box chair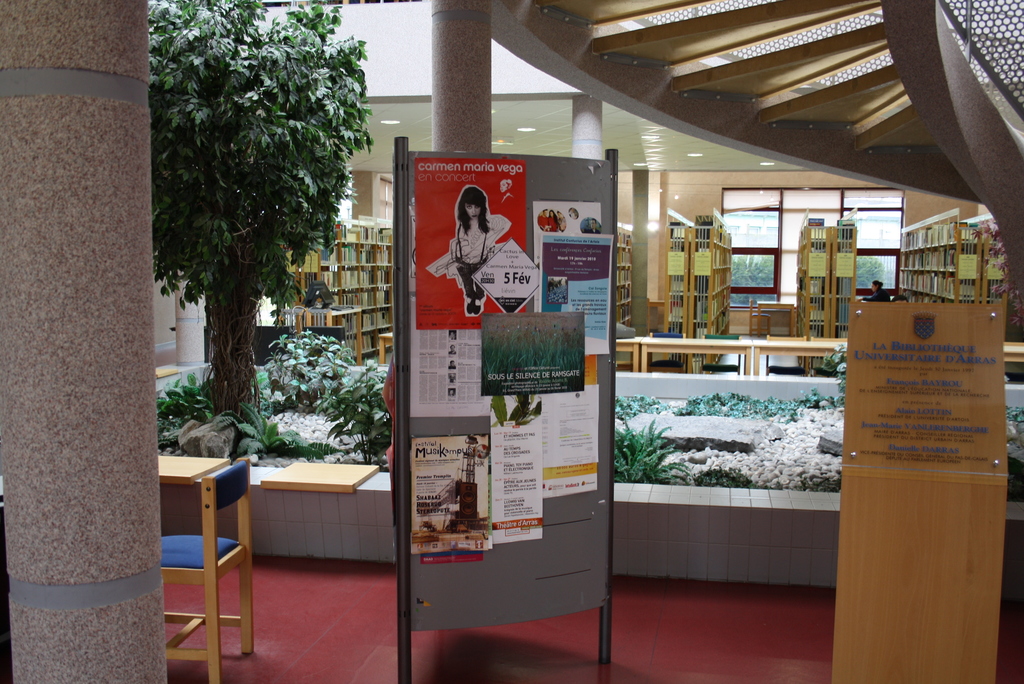
(614, 320, 637, 368)
